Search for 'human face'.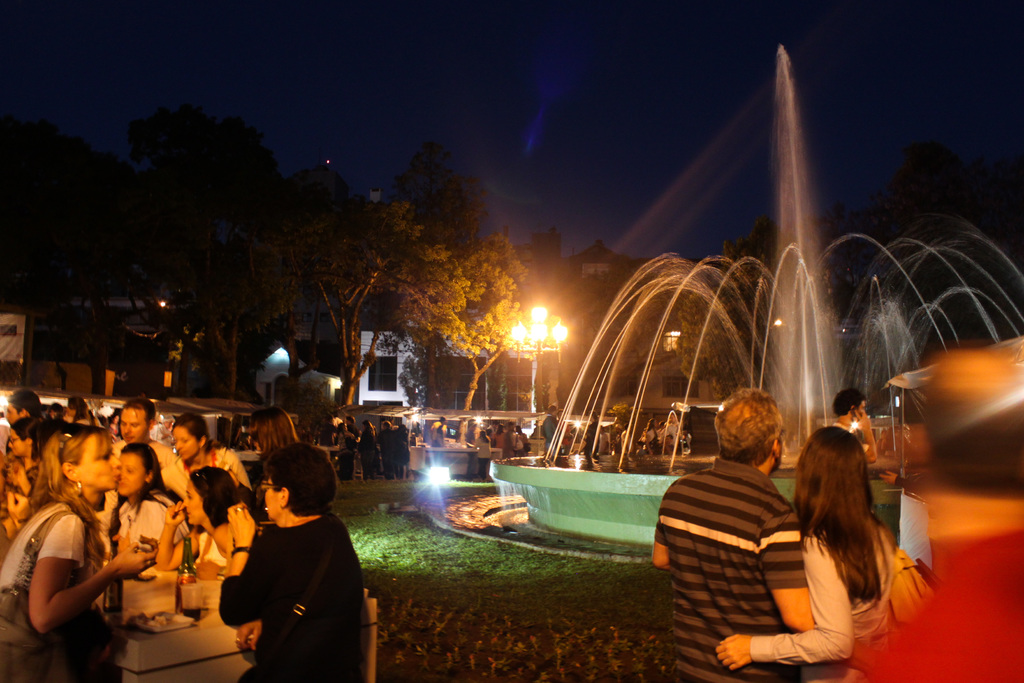
Found at [left=120, top=453, right=148, bottom=491].
